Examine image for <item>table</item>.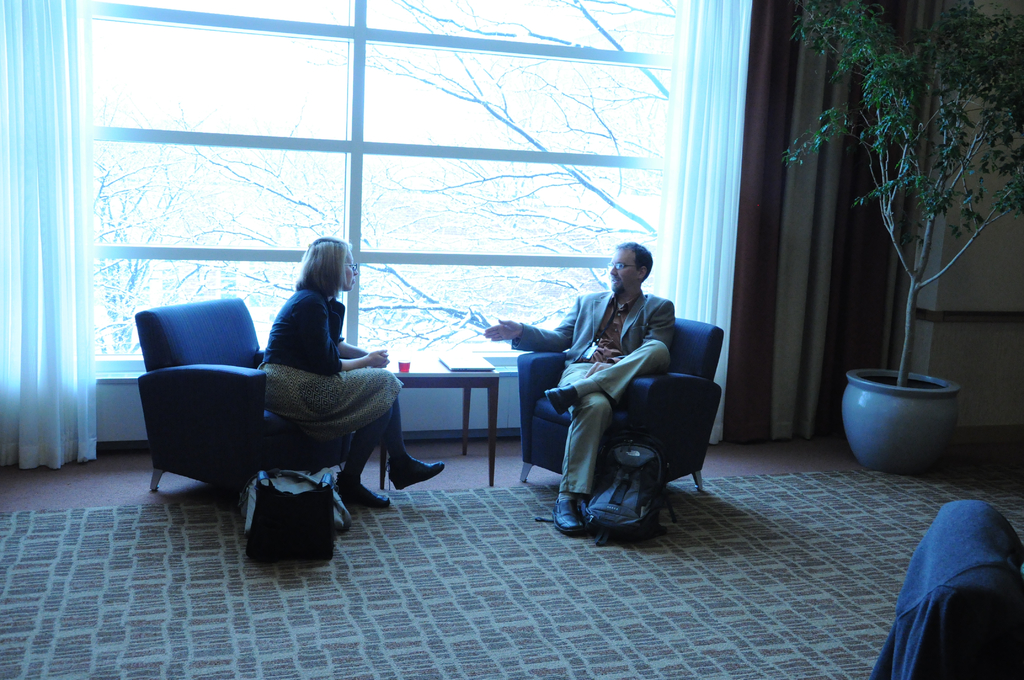
Examination result: [left=377, top=355, right=504, bottom=491].
